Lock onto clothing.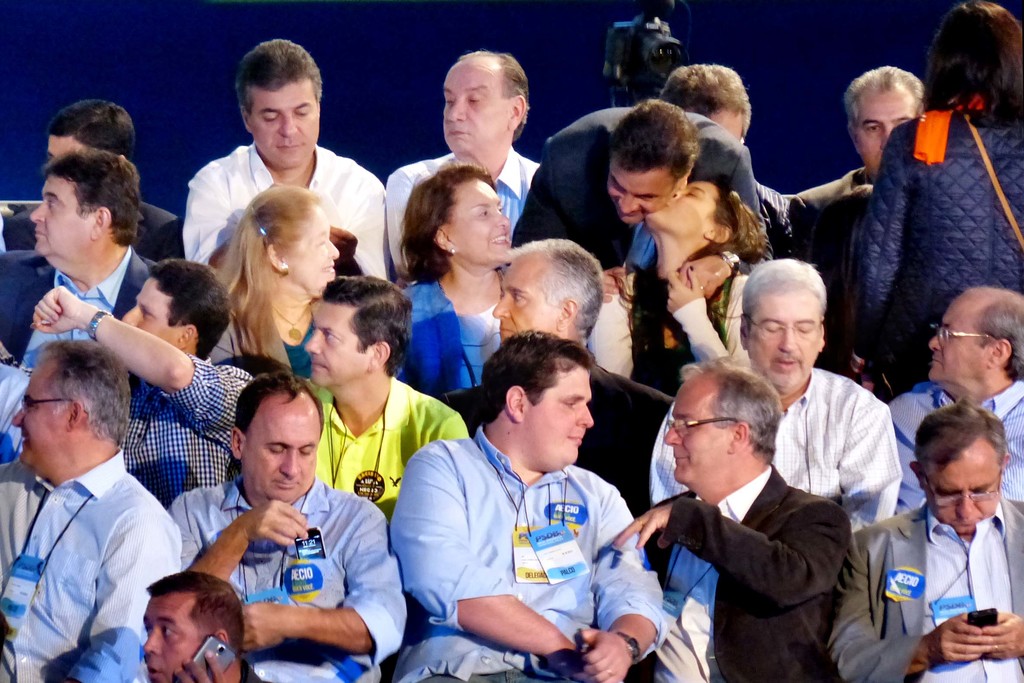
Locked: 596,268,749,398.
